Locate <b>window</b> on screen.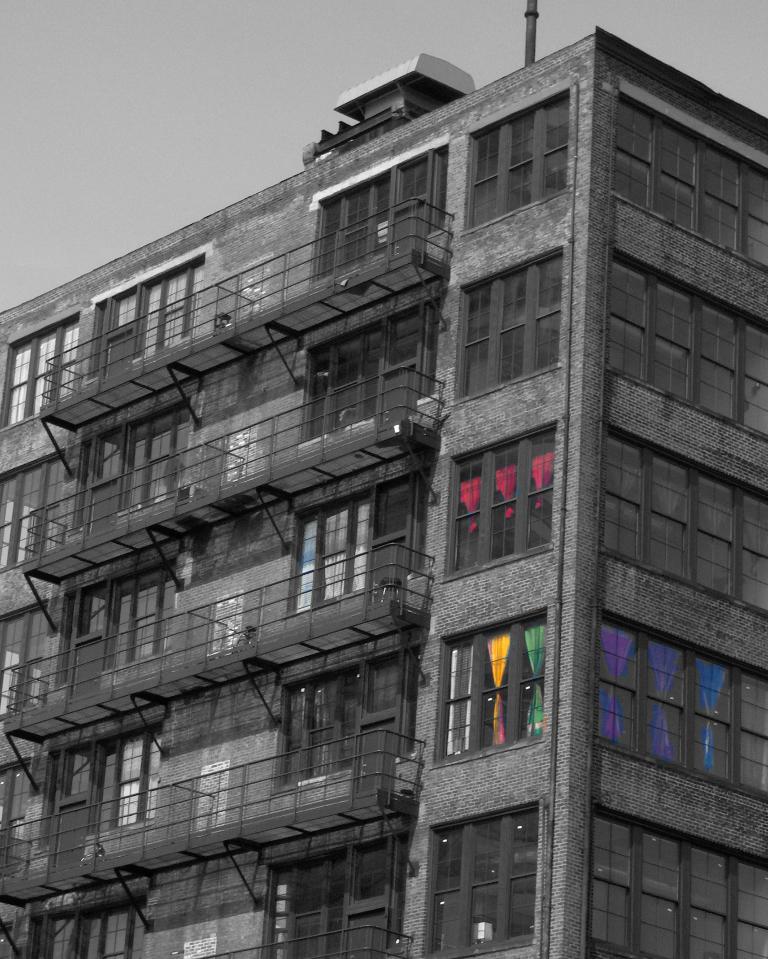
On screen at detection(354, 836, 391, 905).
